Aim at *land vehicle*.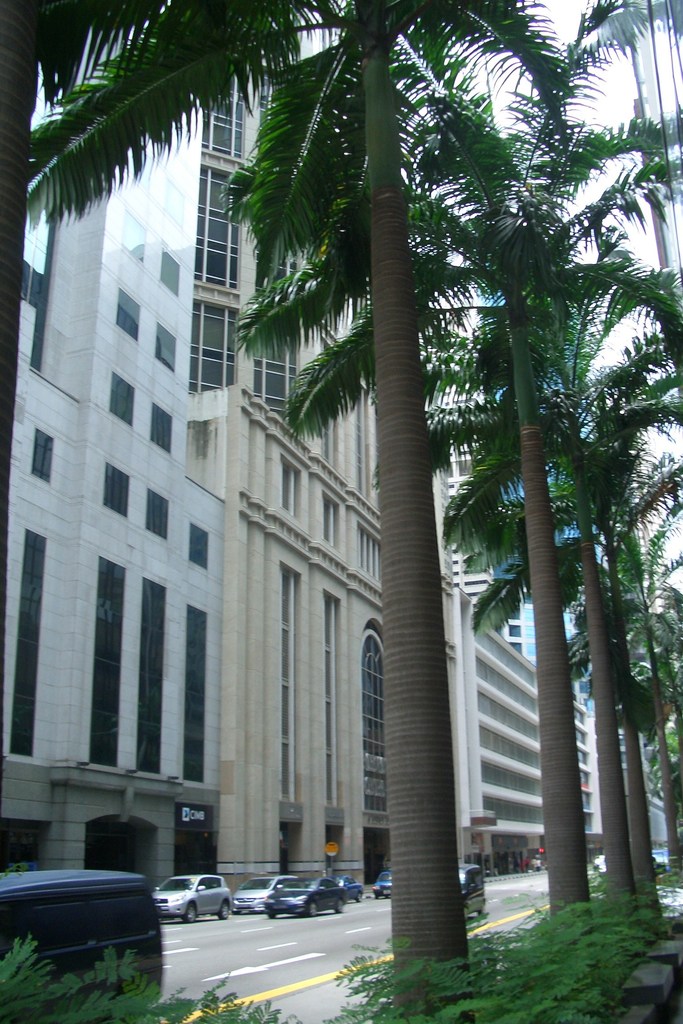
Aimed at 332:876:361:900.
